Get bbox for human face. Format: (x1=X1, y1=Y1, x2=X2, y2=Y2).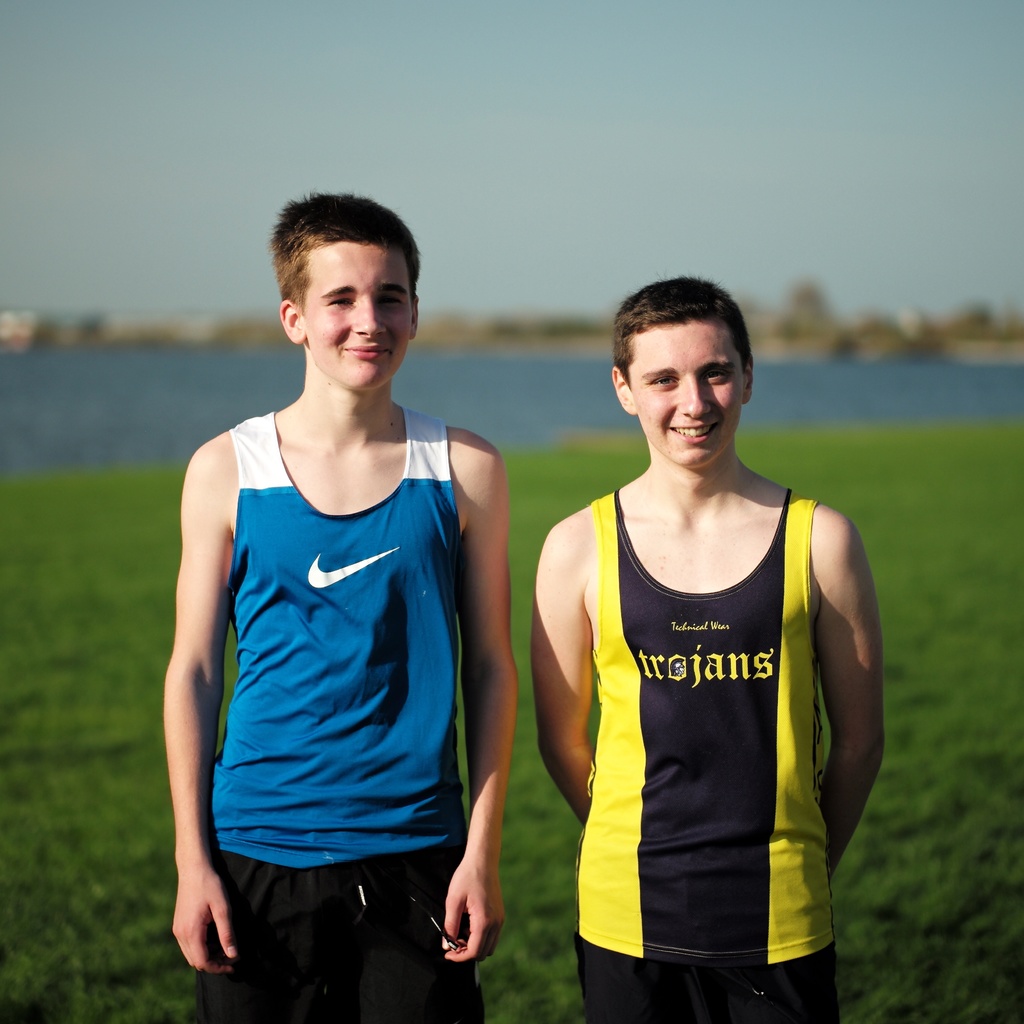
(x1=625, y1=322, x2=740, y2=469).
